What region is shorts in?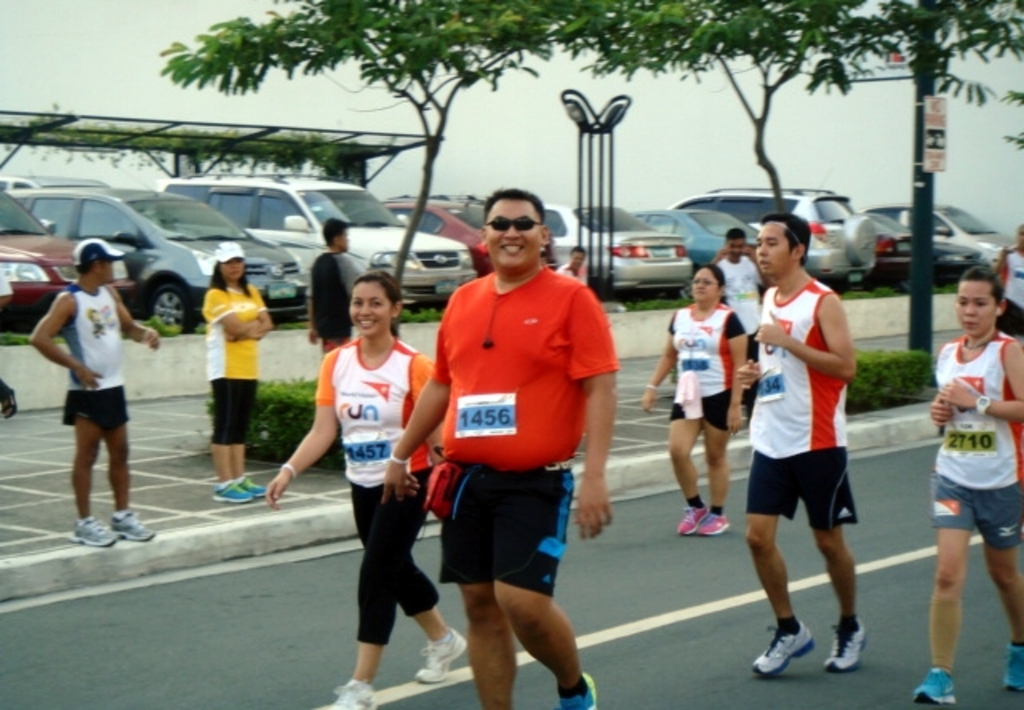
box=[749, 446, 862, 528].
